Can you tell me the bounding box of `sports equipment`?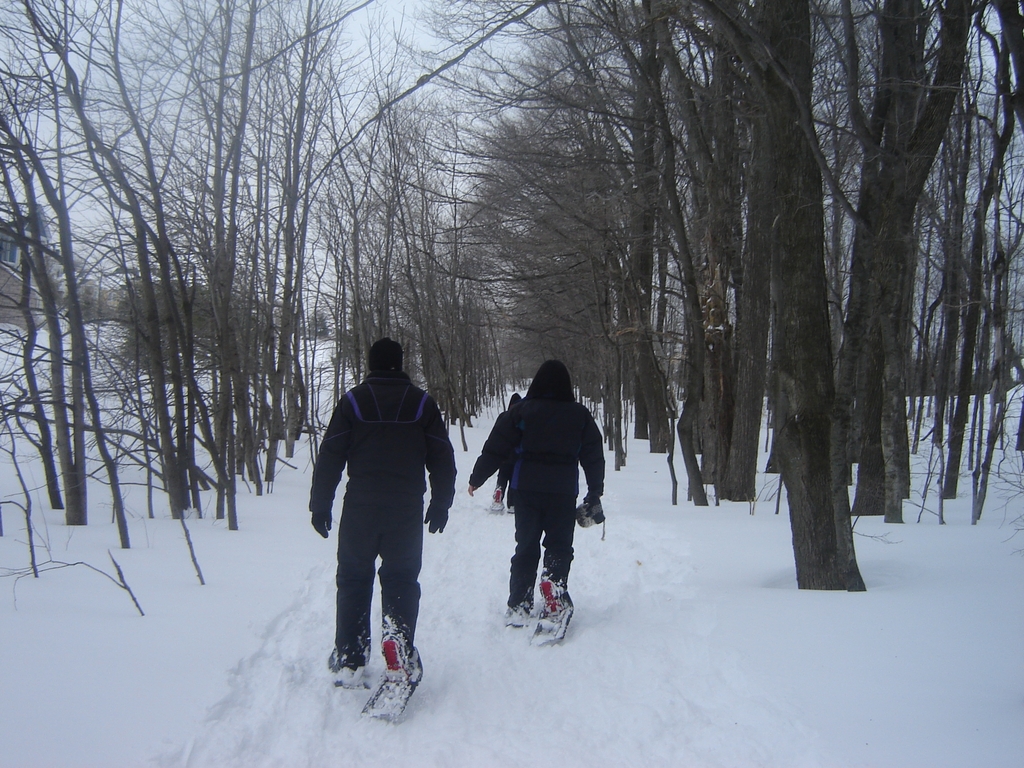
<region>359, 644, 426, 720</region>.
